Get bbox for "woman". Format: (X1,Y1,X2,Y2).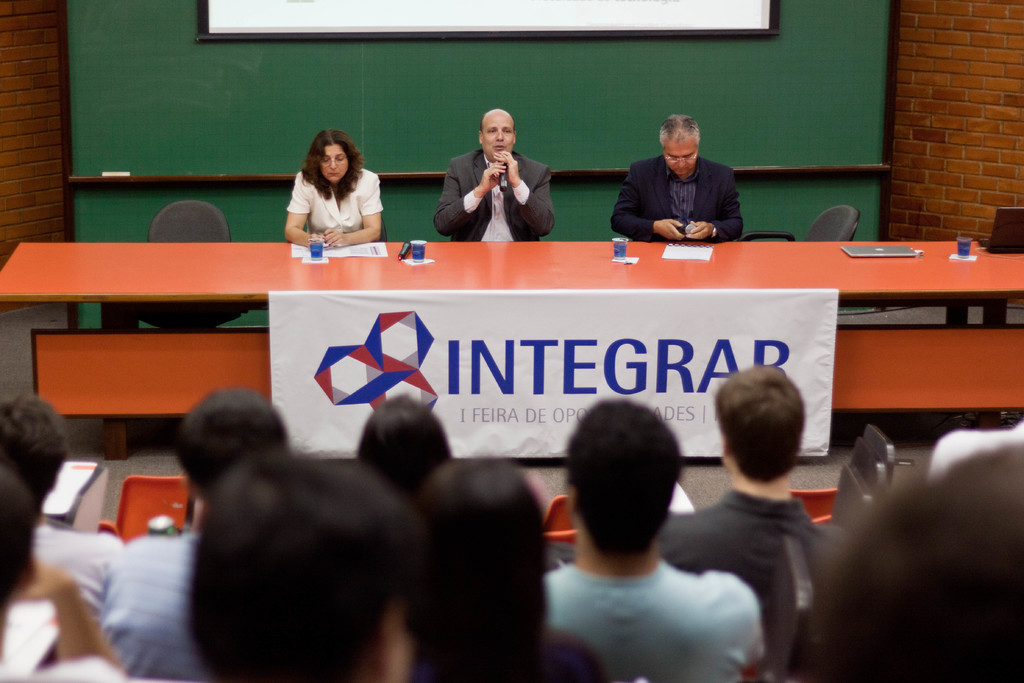
(406,458,609,682).
